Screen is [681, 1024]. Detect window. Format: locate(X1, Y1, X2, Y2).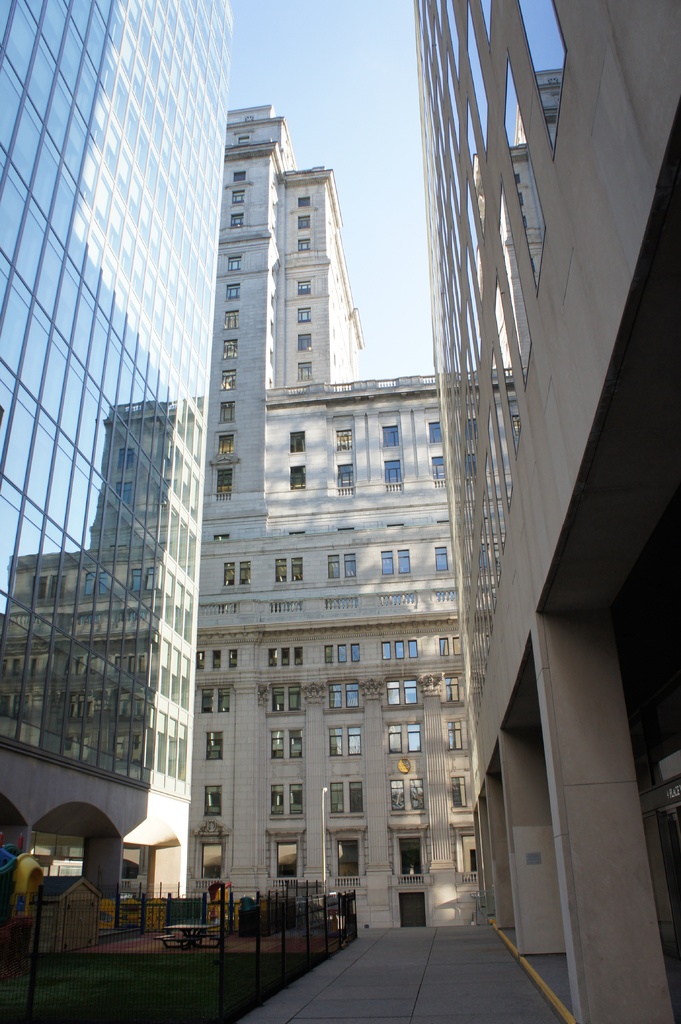
locate(221, 403, 233, 420).
